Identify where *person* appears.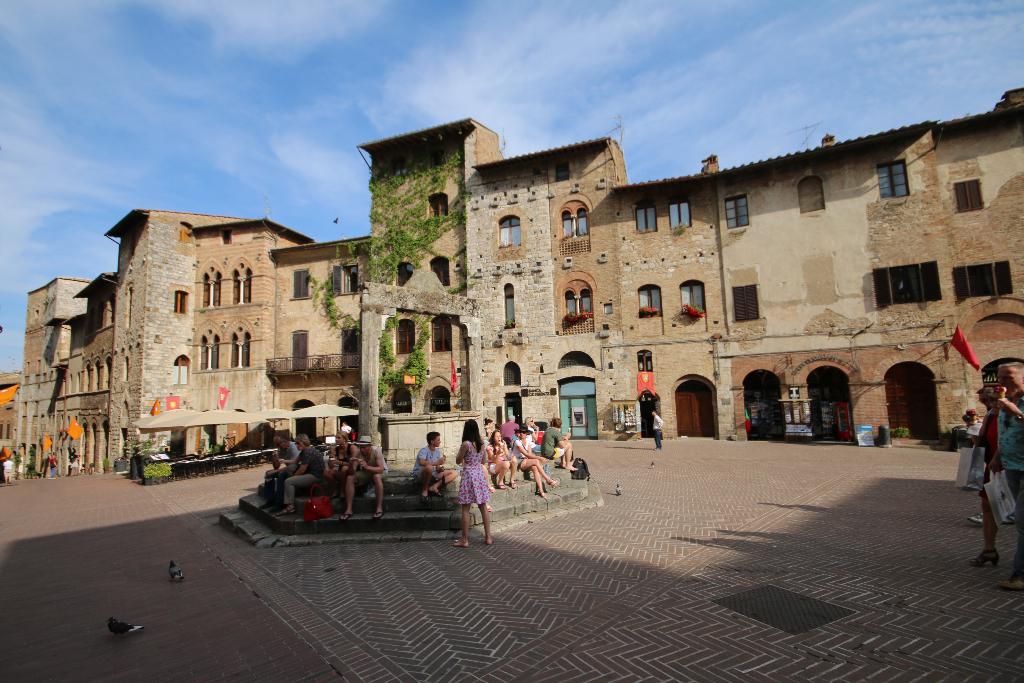
Appears at [413,431,462,506].
